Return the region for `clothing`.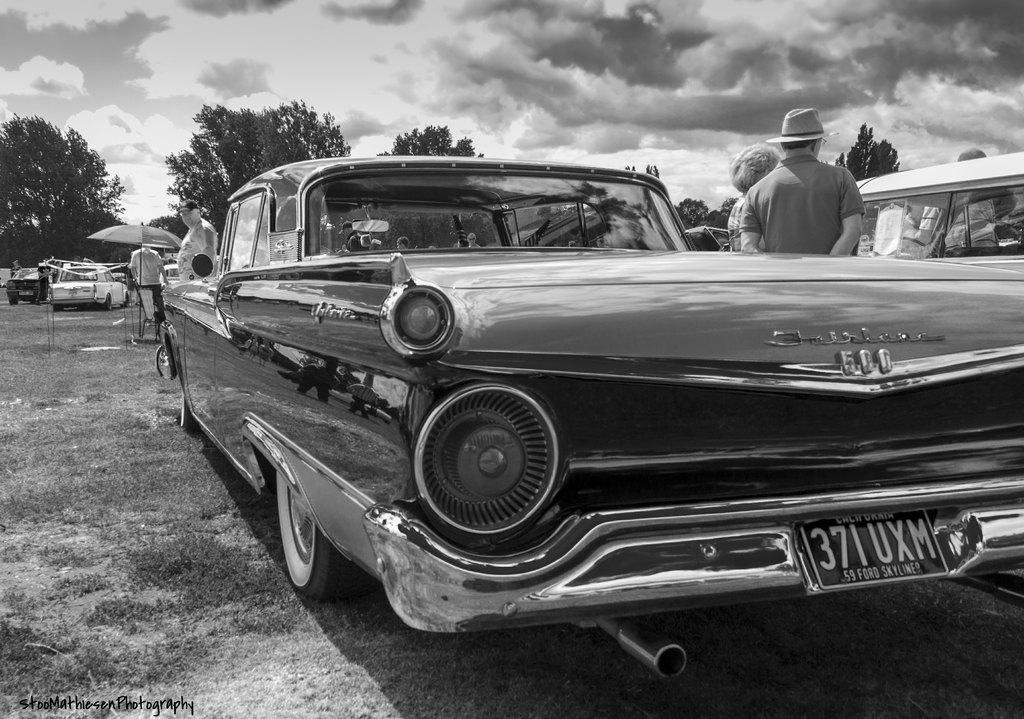
{"x1": 942, "y1": 177, "x2": 1013, "y2": 249}.
